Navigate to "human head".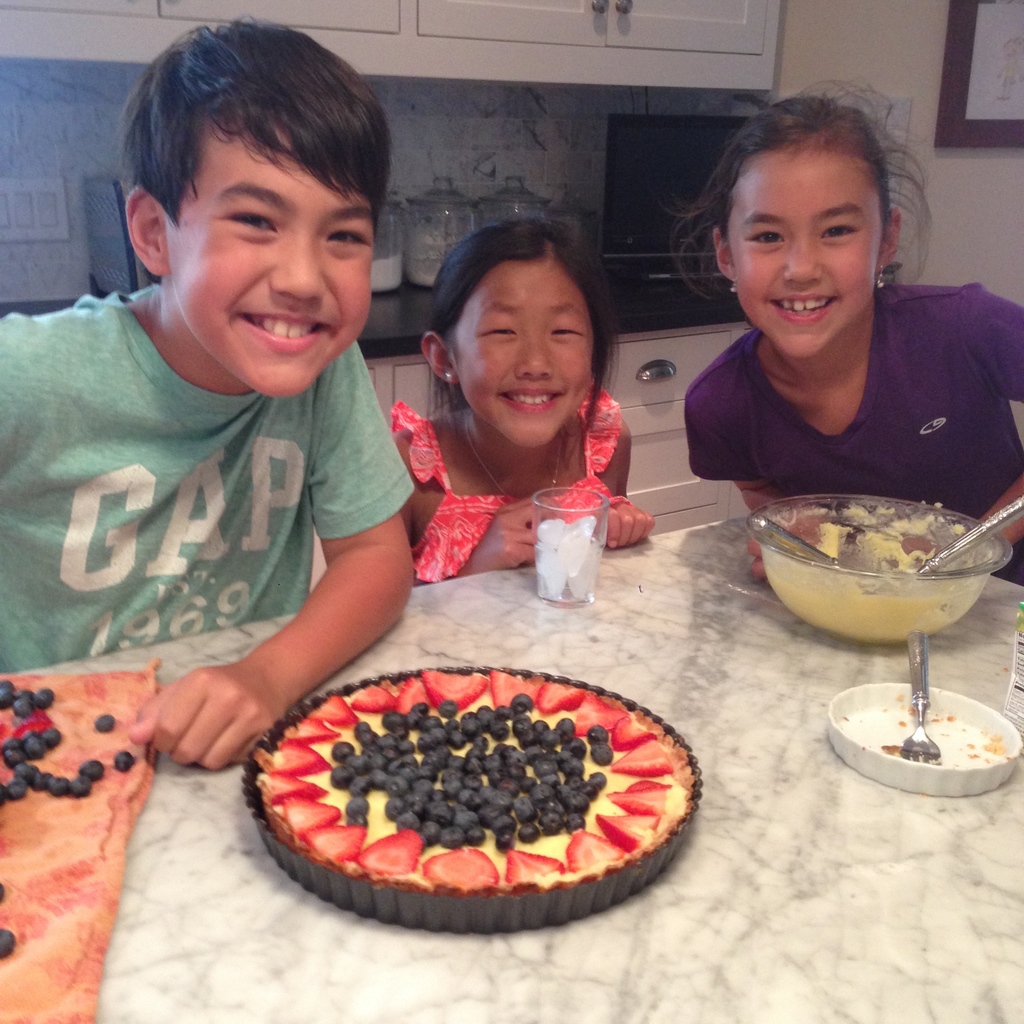
Navigation target: bbox=[714, 95, 900, 359].
